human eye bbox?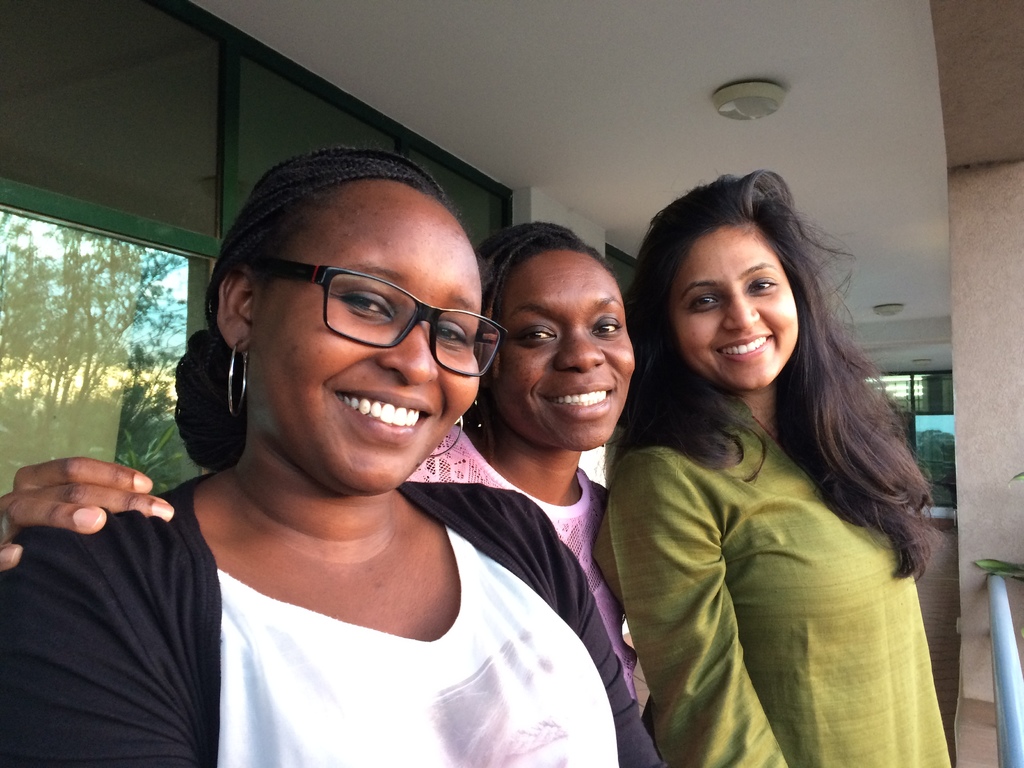
rect(591, 316, 625, 340)
